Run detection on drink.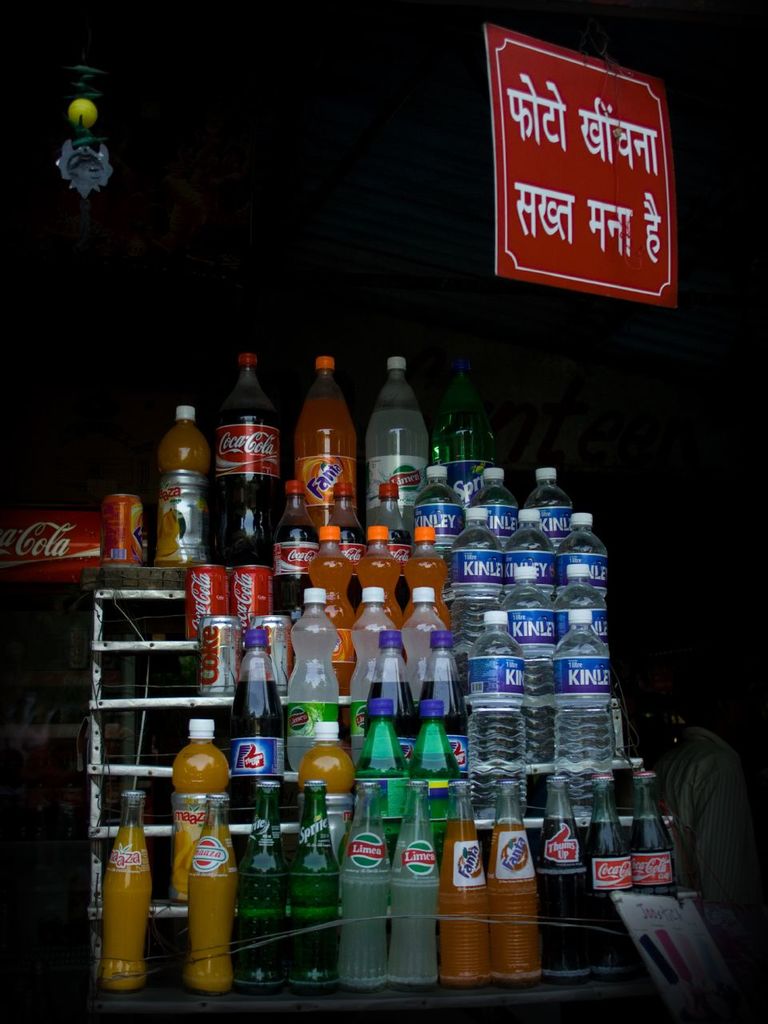
Result: [549, 634, 606, 818].
